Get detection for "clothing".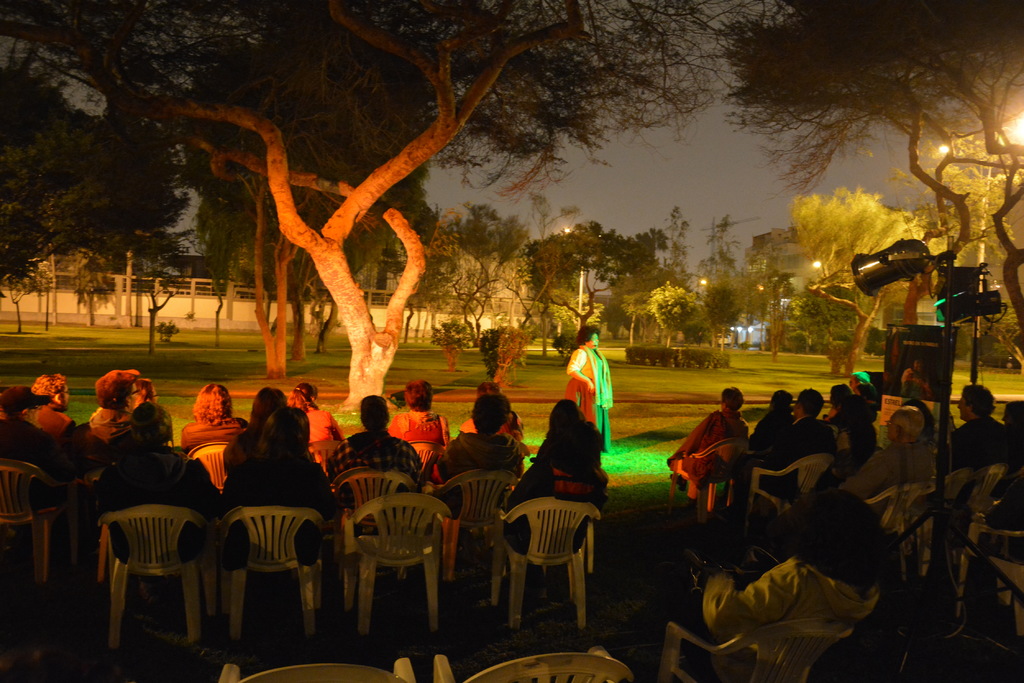
Detection: bbox=(835, 433, 941, 513).
